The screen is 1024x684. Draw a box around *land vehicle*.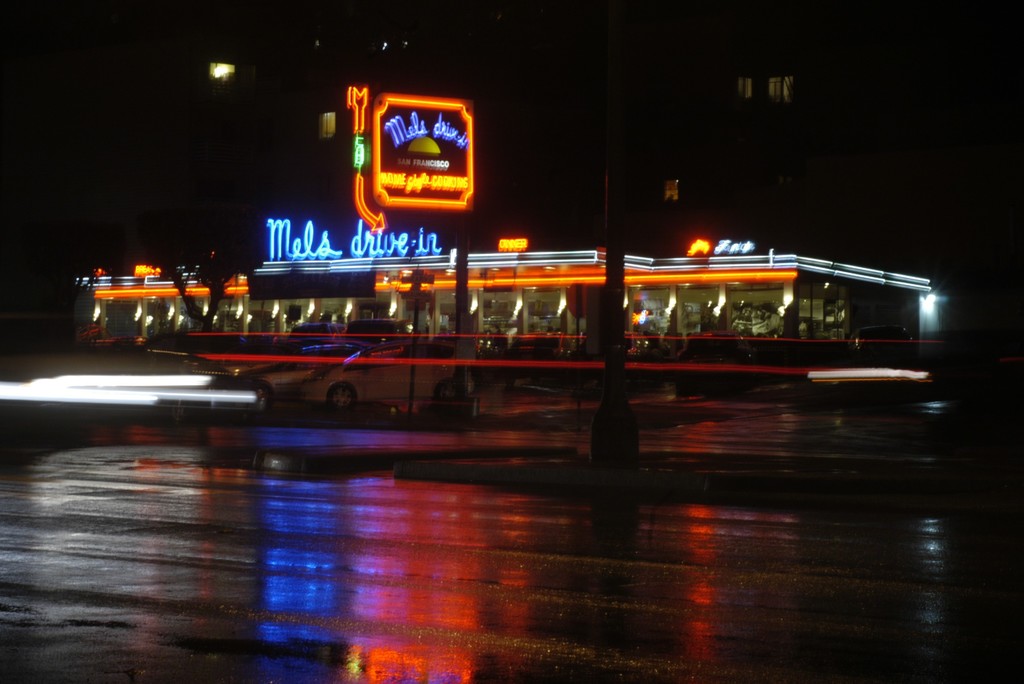
rect(345, 319, 421, 354).
